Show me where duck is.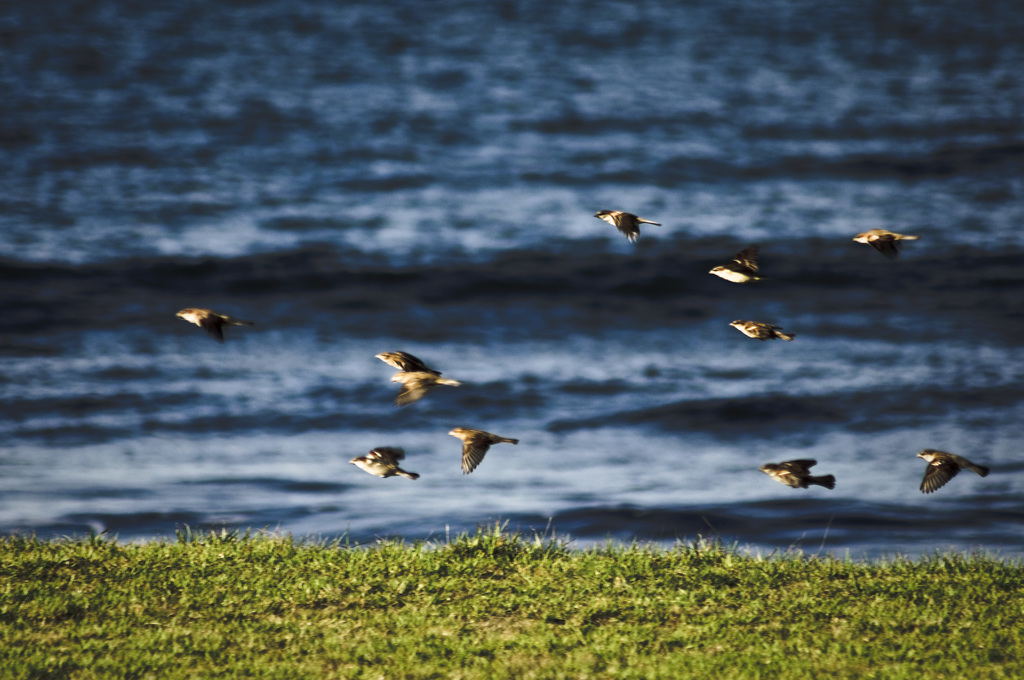
duck is at 922:441:1000:505.
